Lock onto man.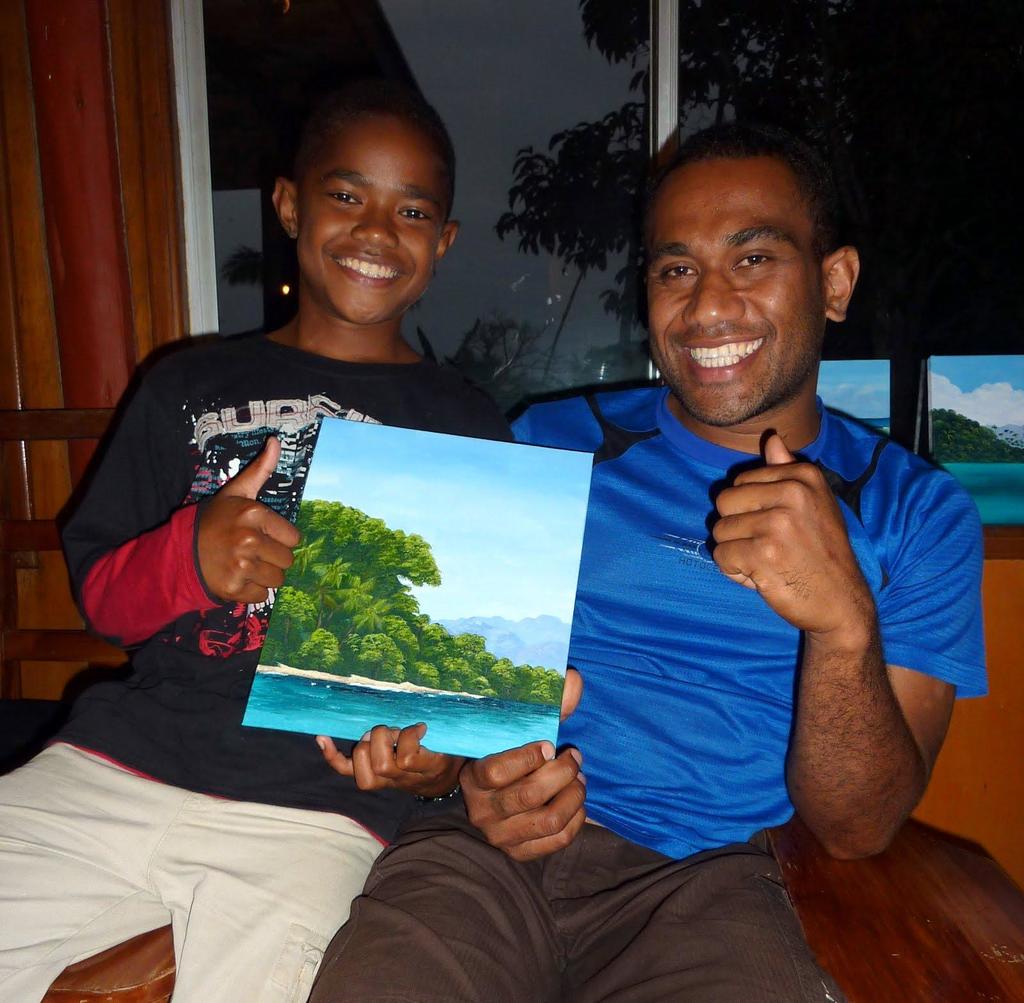
Locked: bbox=[307, 111, 986, 1002].
